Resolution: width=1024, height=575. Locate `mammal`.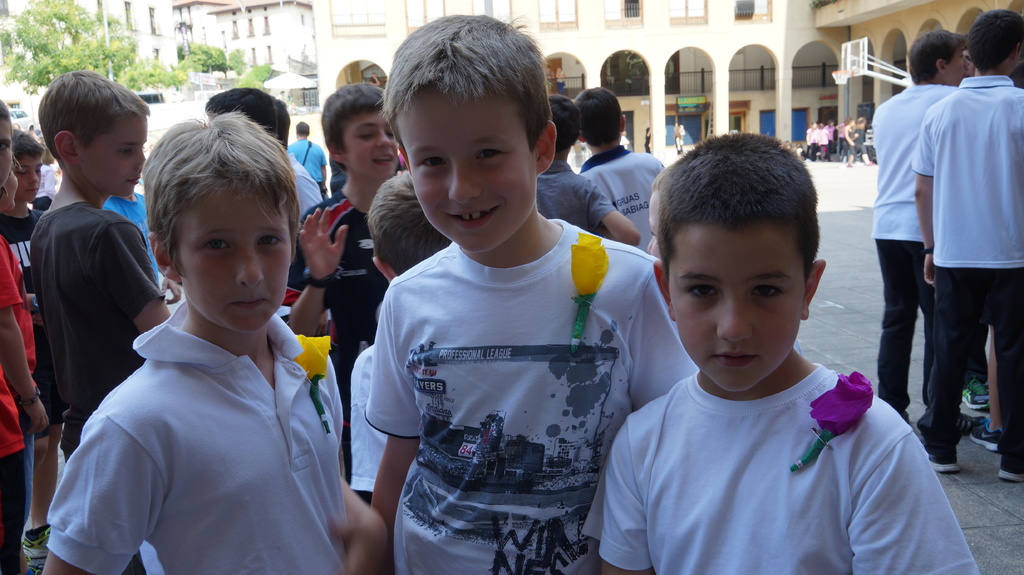
{"left": 913, "top": 9, "right": 1020, "bottom": 471}.
